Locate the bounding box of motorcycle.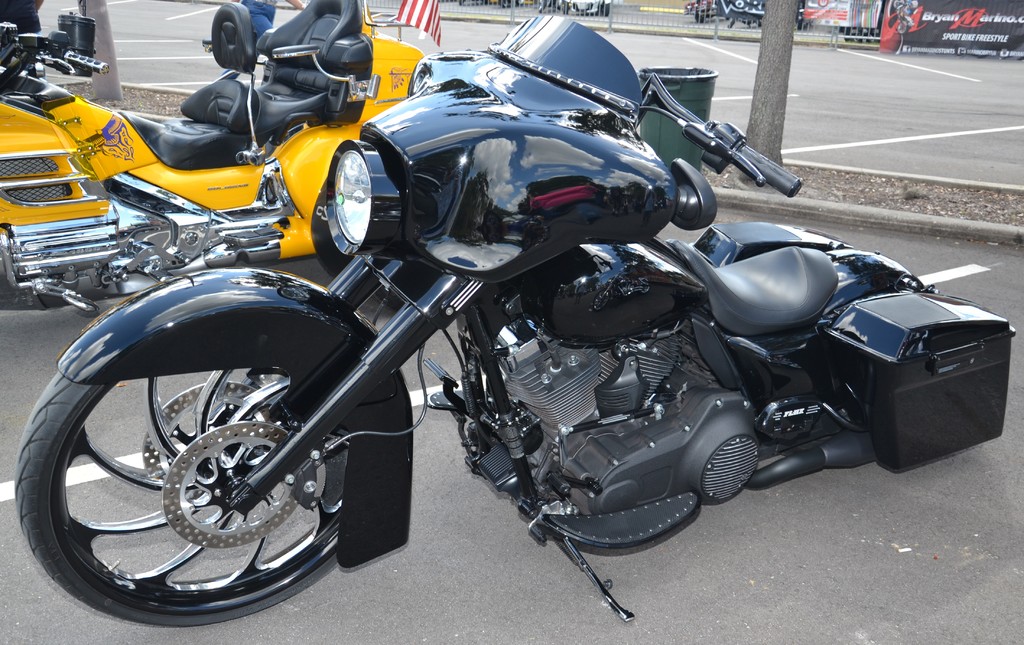
Bounding box: Rect(0, 14, 439, 311).
